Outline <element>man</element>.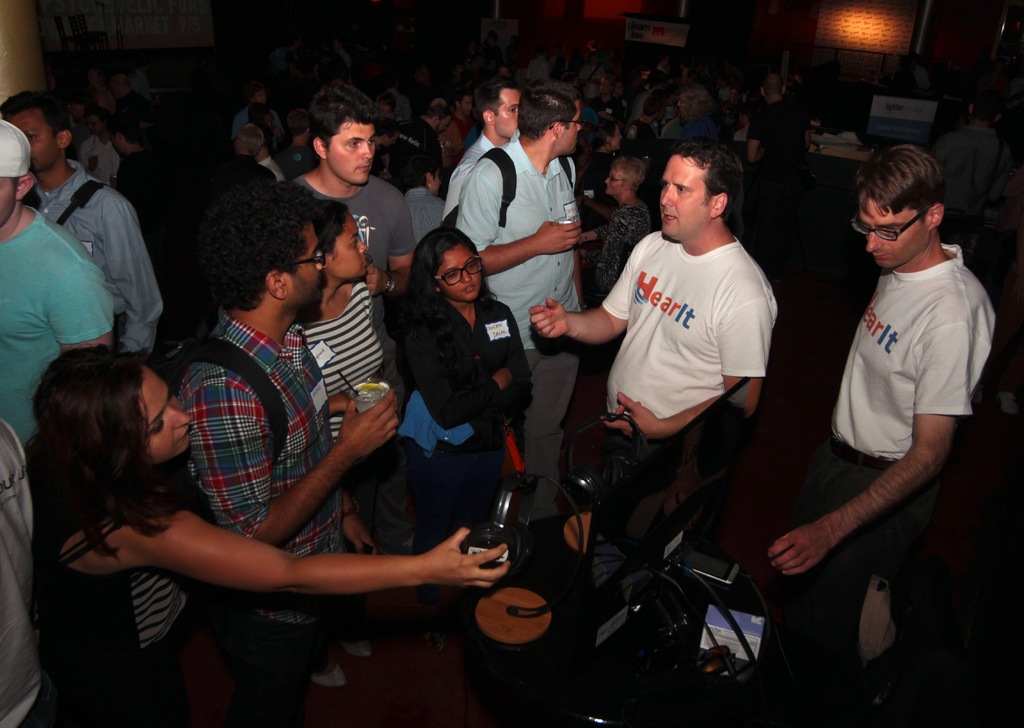
Outline: (526, 129, 772, 532).
